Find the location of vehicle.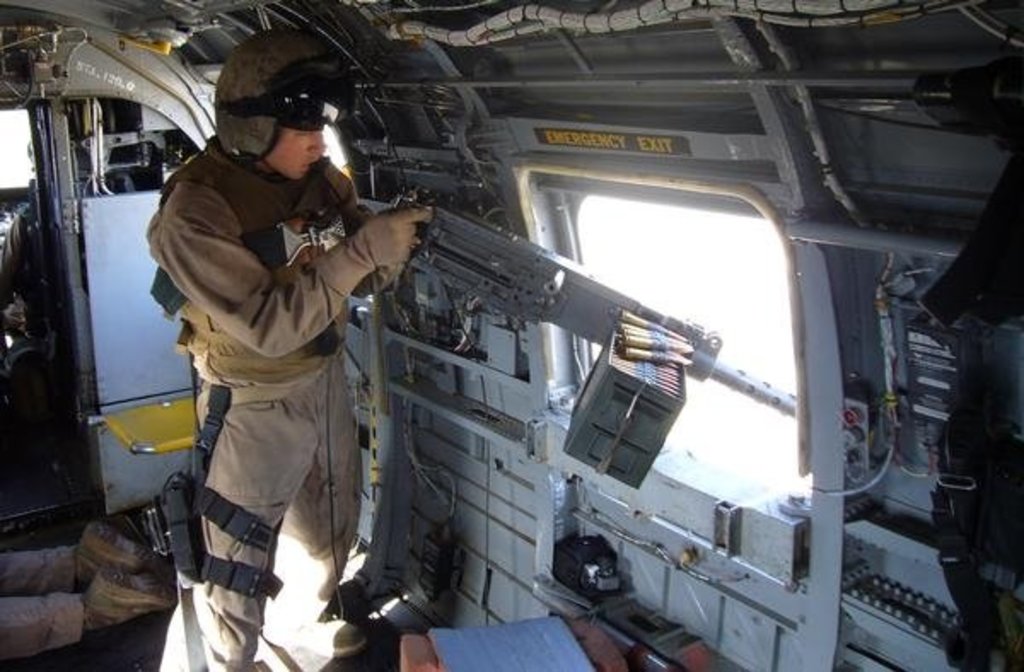
Location: BBox(0, 0, 1022, 670).
